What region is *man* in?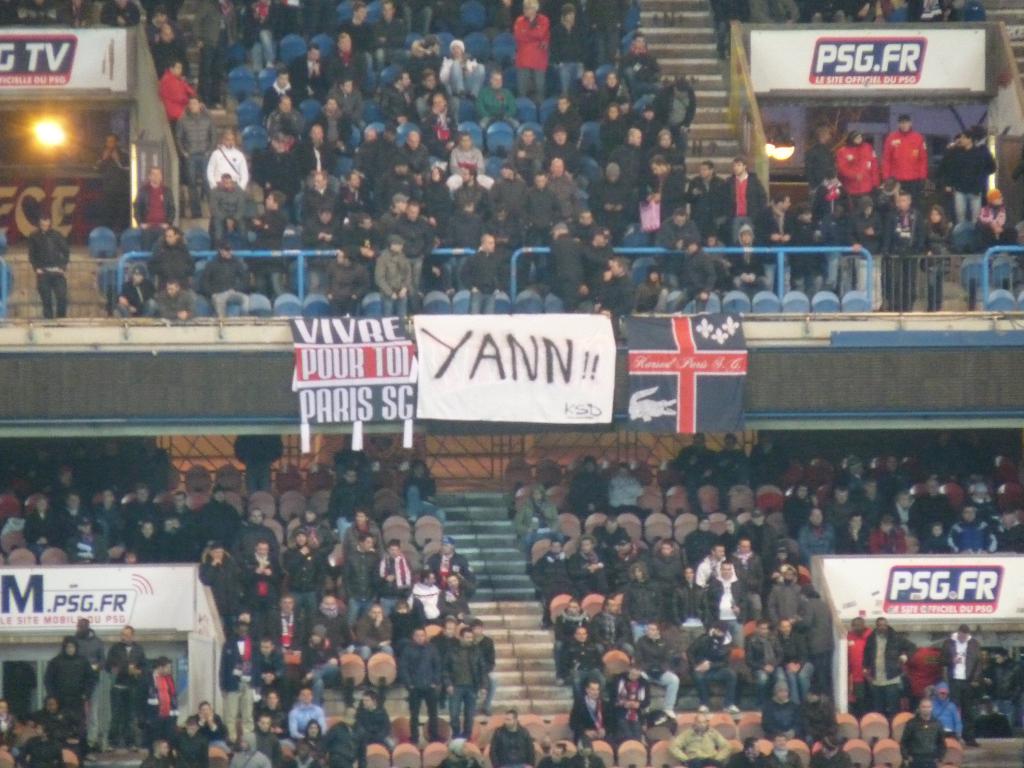
[196, 240, 253, 321].
